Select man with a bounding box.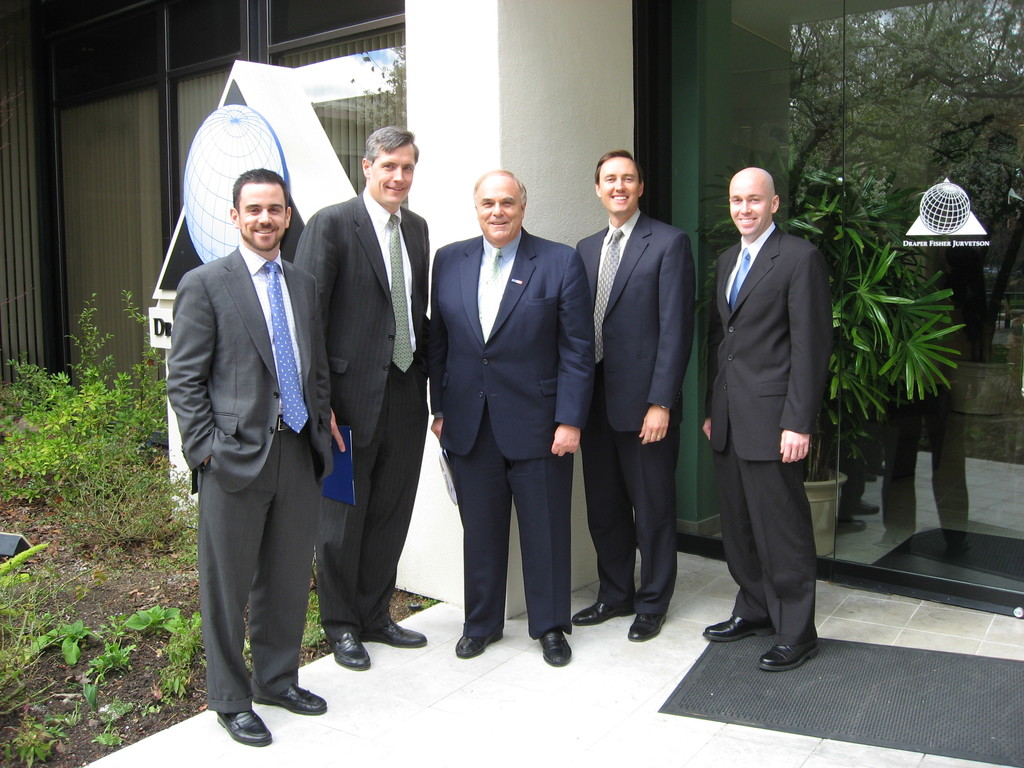
bbox=(158, 102, 346, 758).
